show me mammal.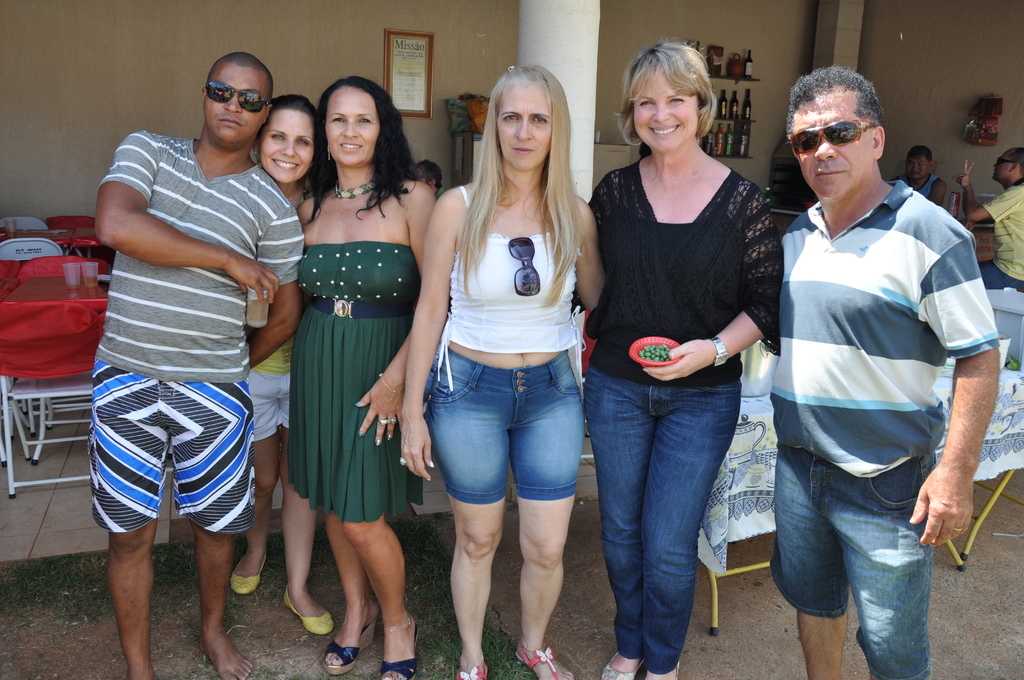
mammal is here: crop(757, 76, 1005, 641).
